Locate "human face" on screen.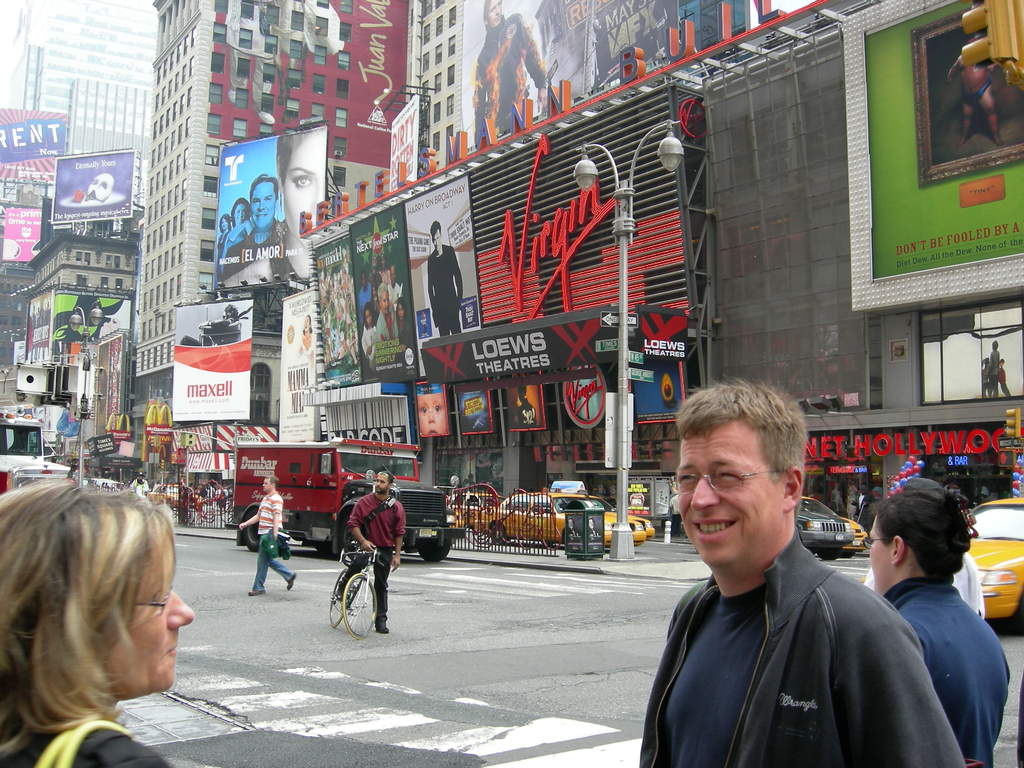
On screen at box=[137, 474, 143, 481].
